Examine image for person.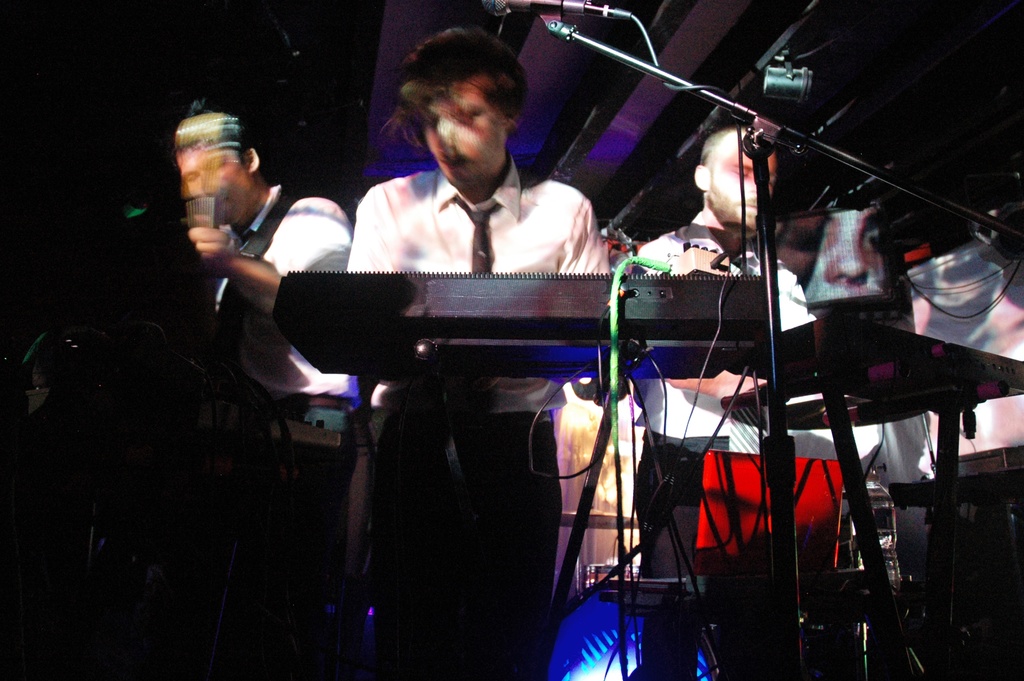
Examination result: select_region(258, 61, 787, 586).
